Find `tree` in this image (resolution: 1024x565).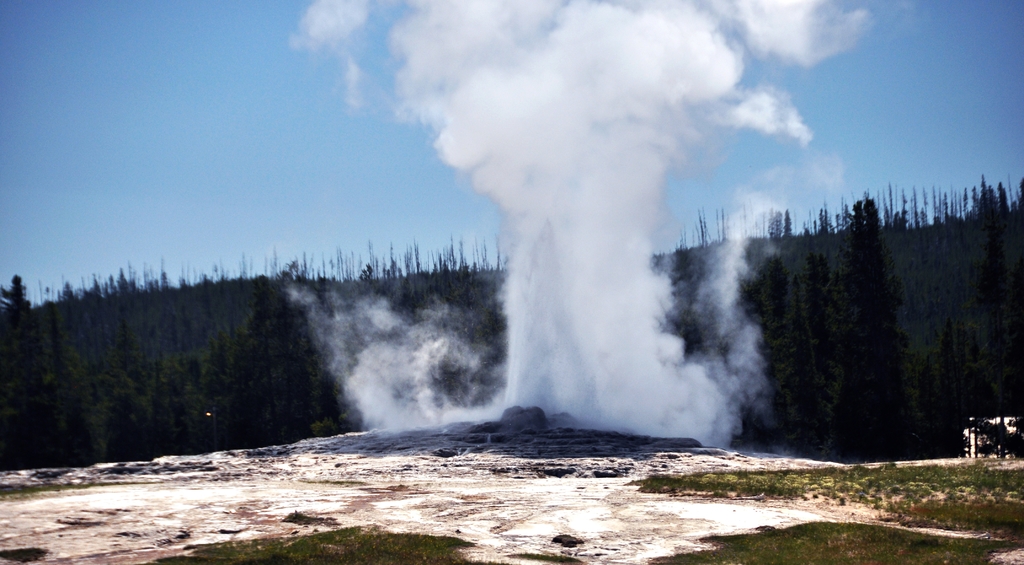
[825,176,925,446].
